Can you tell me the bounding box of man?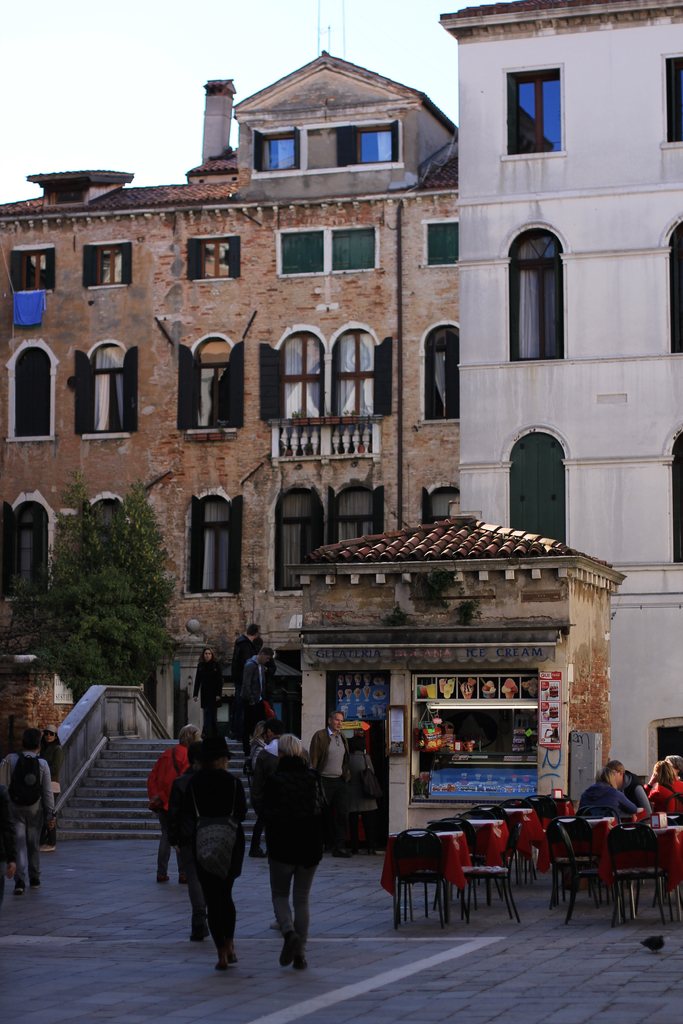
x1=233 y1=620 x2=263 y2=687.
